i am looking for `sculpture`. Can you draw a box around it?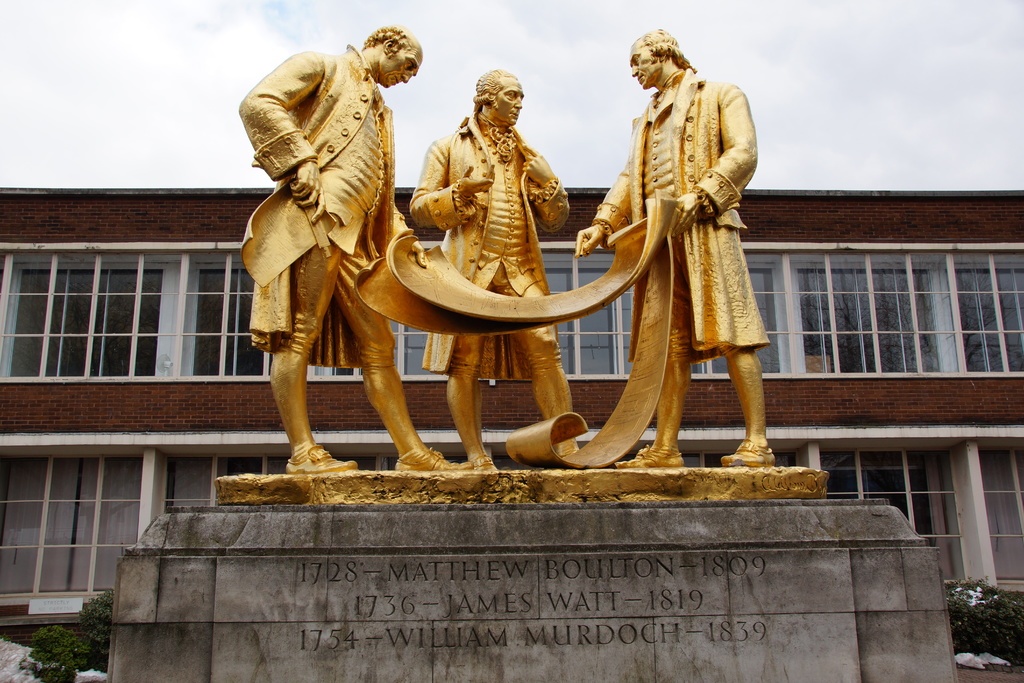
Sure, the bounding box is box=[284, 60, 858, 499].
